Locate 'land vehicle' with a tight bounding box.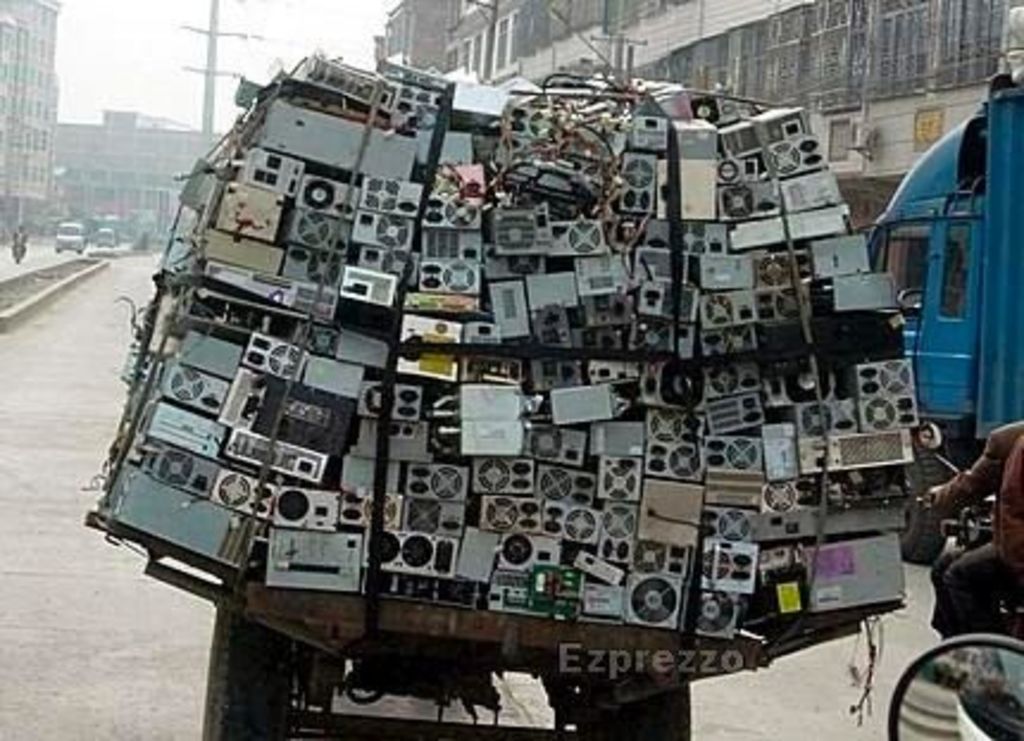
x1=90 y1=224 x2=119 y2=250.
